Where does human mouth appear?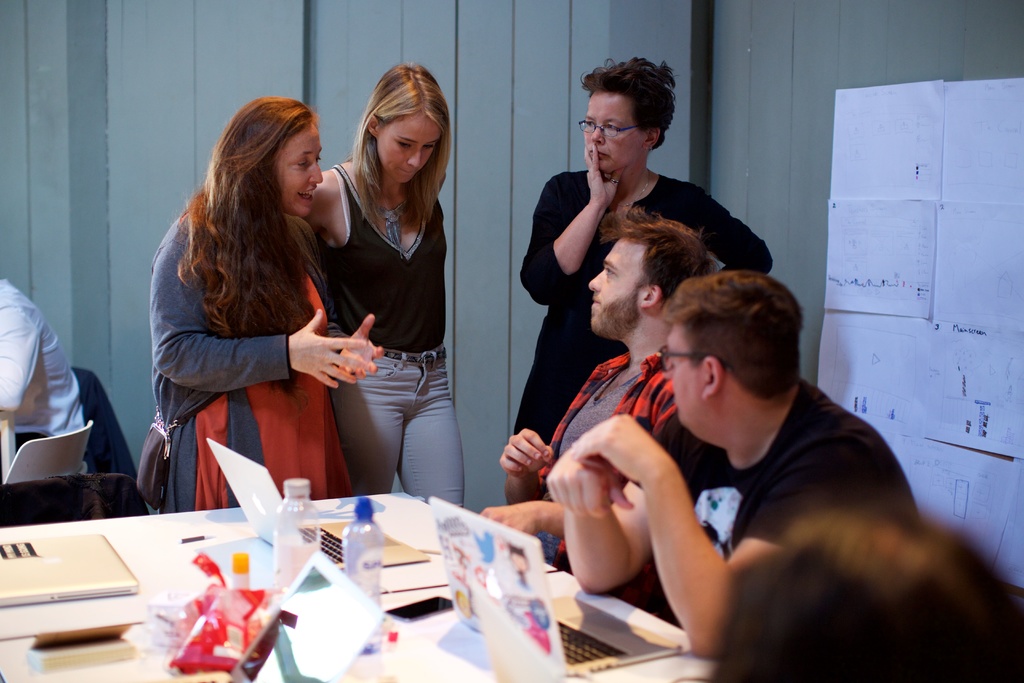
Appears at left=587, top=147, right=608, bottom=161.
